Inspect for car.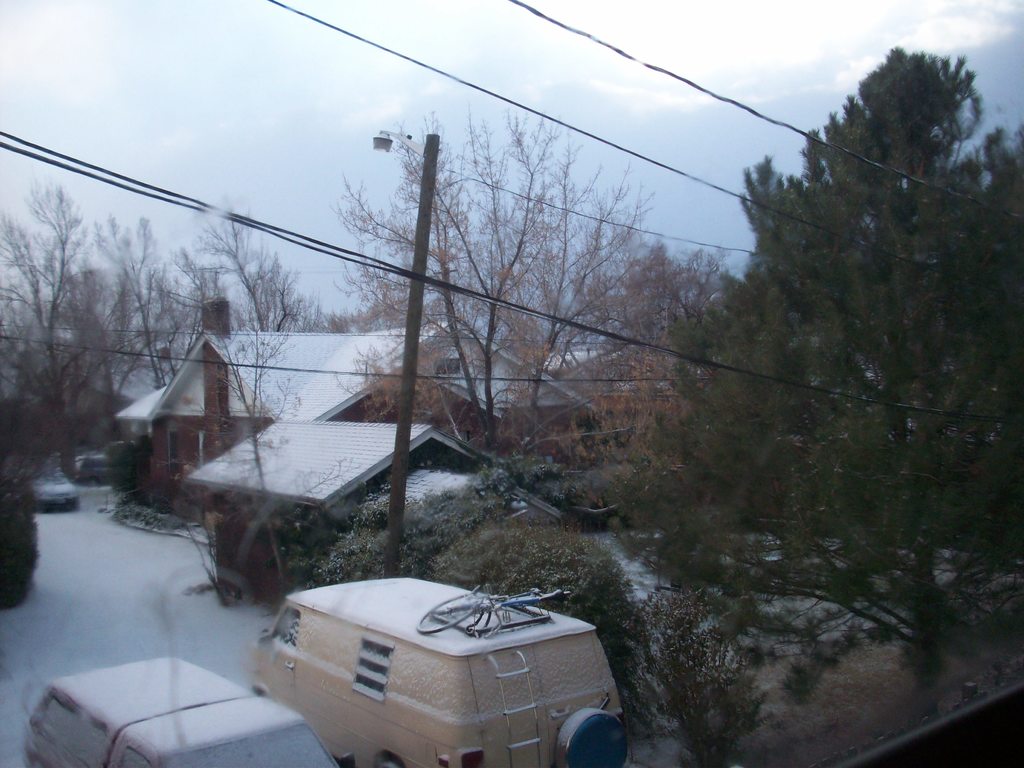
Inspection: <region>24, 654, 341, 767</region>.
